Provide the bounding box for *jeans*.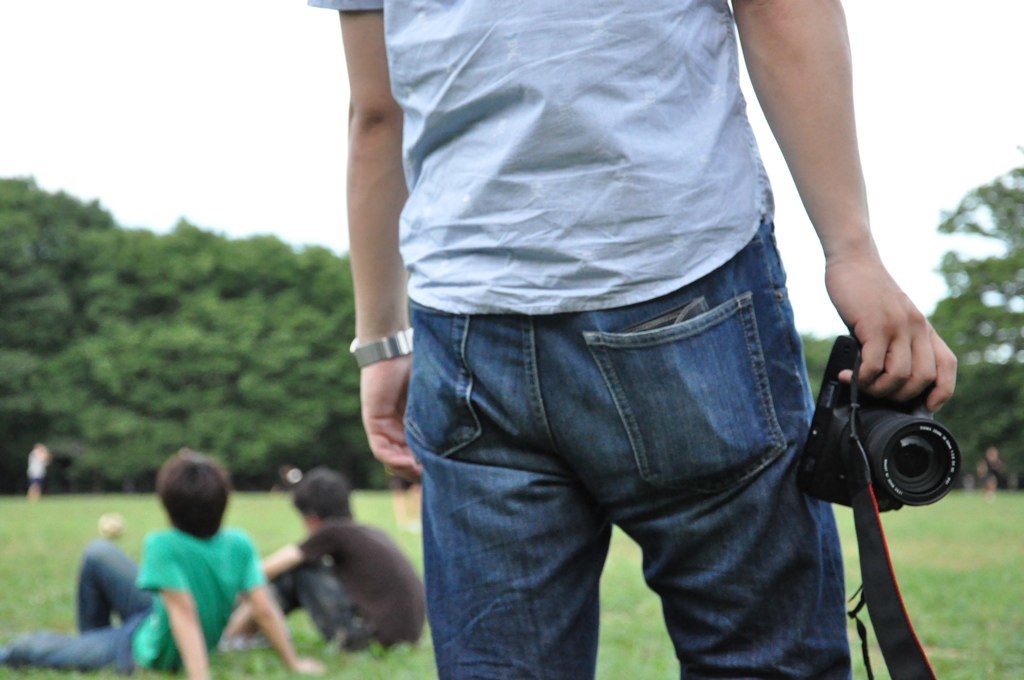
x1=0, y1=541, x2=147, y2=671.
